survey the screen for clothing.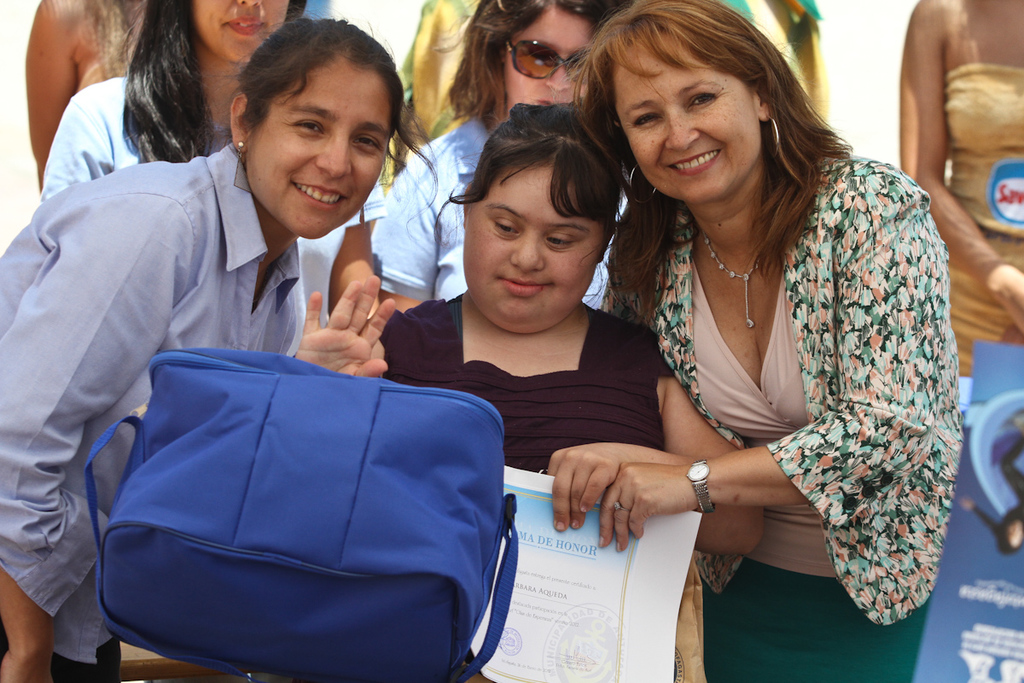
Survey found: bbox=[34, 79, 295, 212].
